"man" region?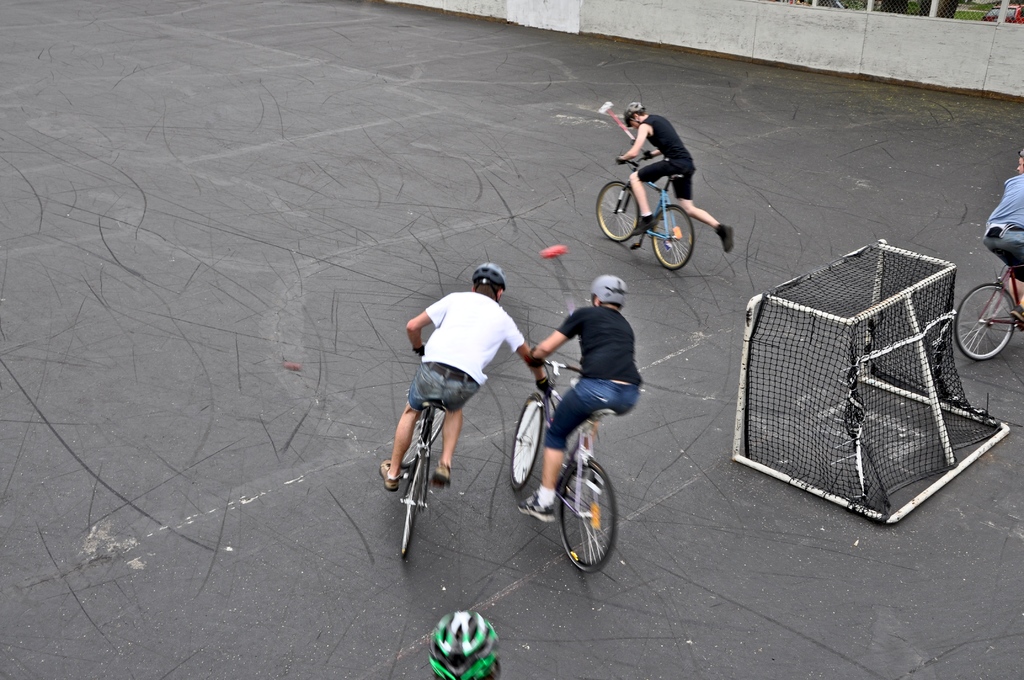
[529,271,646,522]
